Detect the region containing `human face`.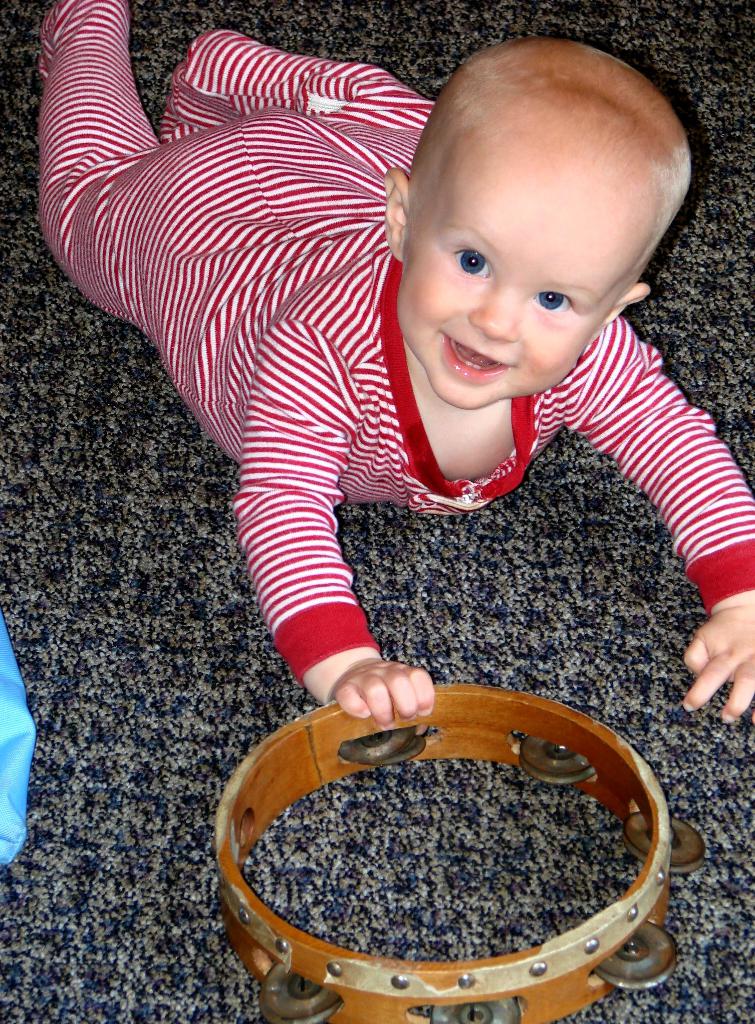
(left=394, top=140, right=657, bottom=408).
